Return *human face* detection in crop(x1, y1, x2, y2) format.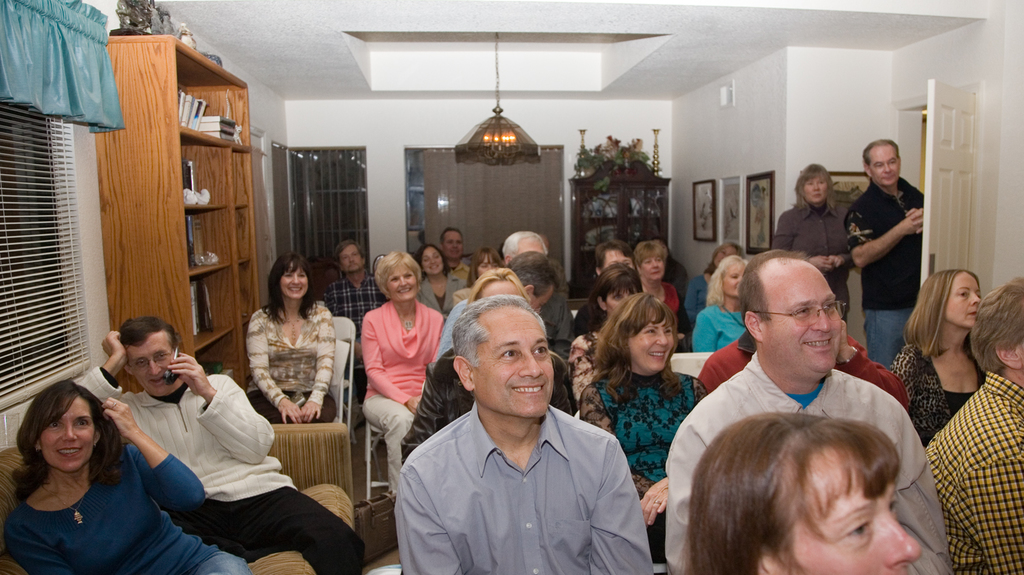
crop(640, 256, 665, 279).
